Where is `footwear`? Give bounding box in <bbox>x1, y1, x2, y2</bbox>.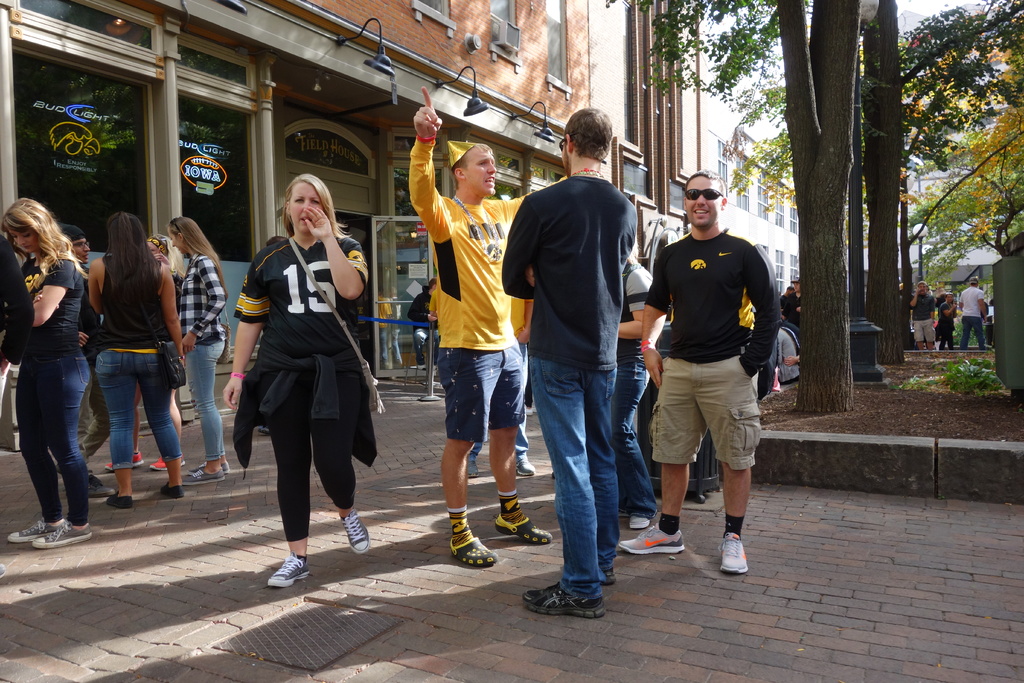
<bbox>716, 529, 755, 580</bbox>.
